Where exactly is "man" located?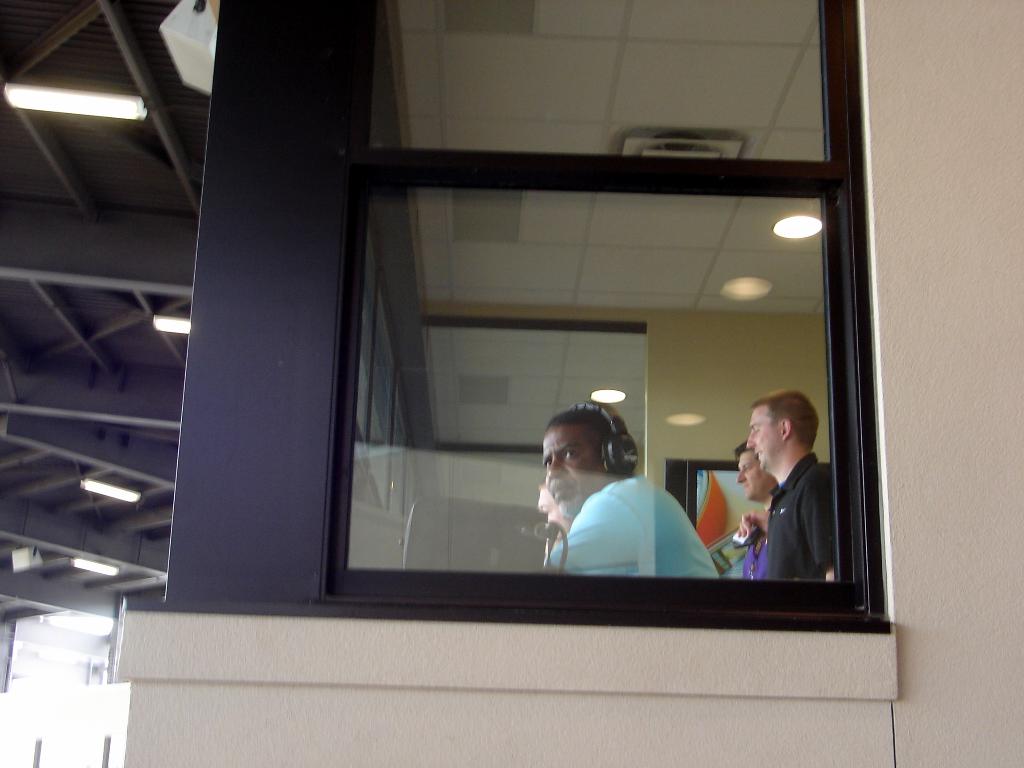
Its bounding box is {"x1": 710, "y1": 388, "x2": 843, "y2": 579}.
